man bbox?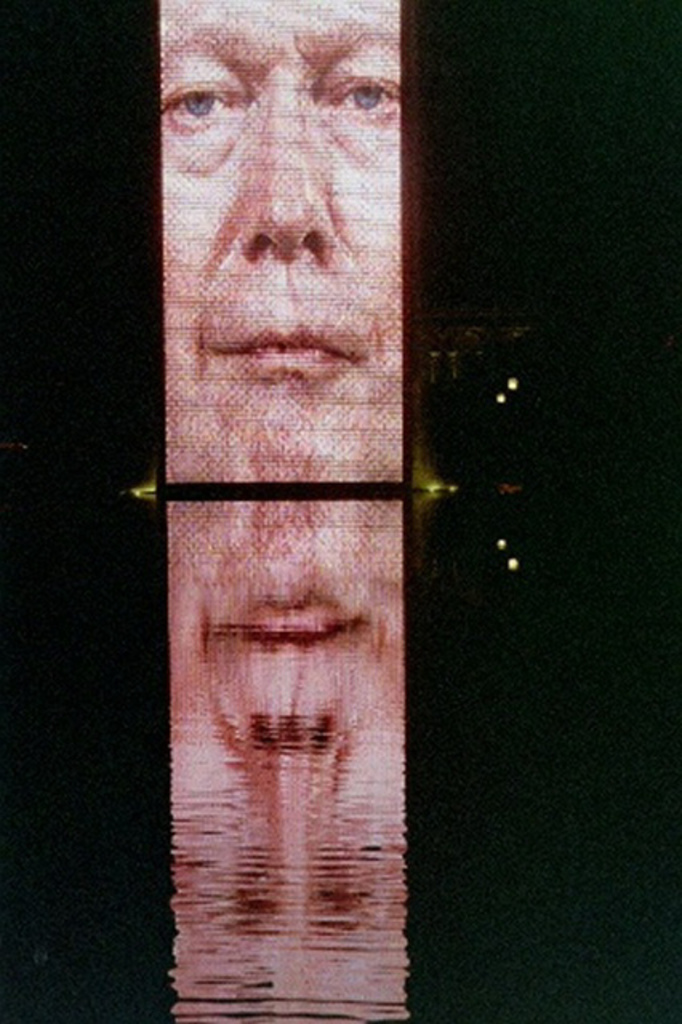
left=158, top=0, right=402, bottom=485
